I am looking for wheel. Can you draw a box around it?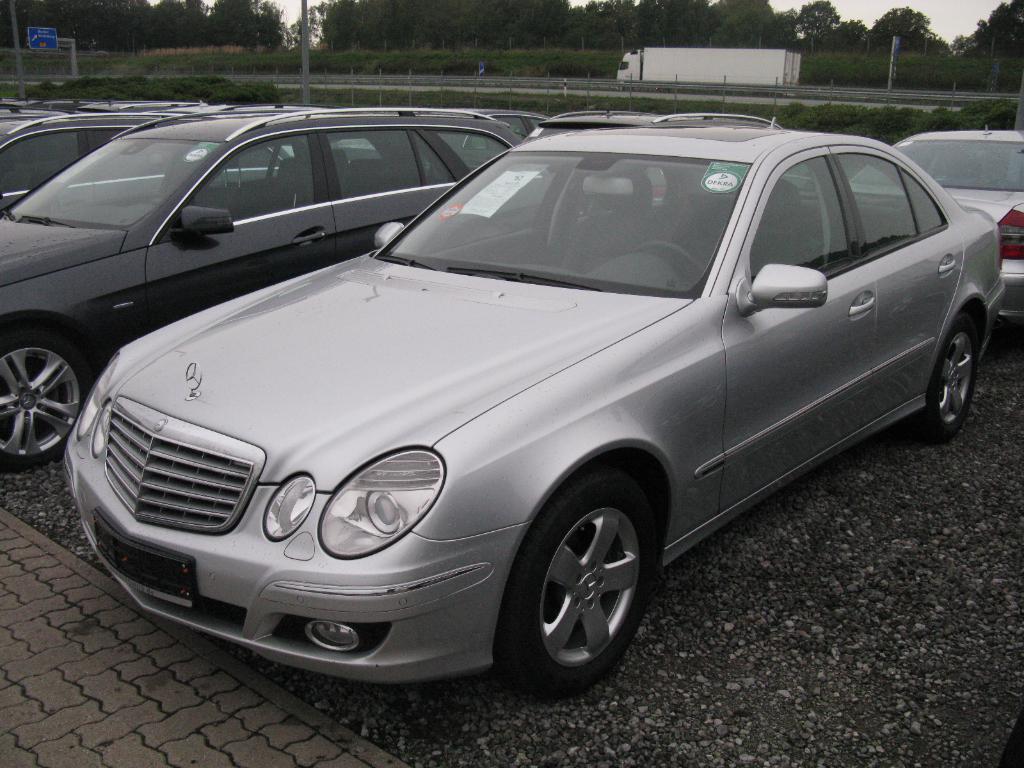
Sure, the bounding box is 501 489 664 686.
